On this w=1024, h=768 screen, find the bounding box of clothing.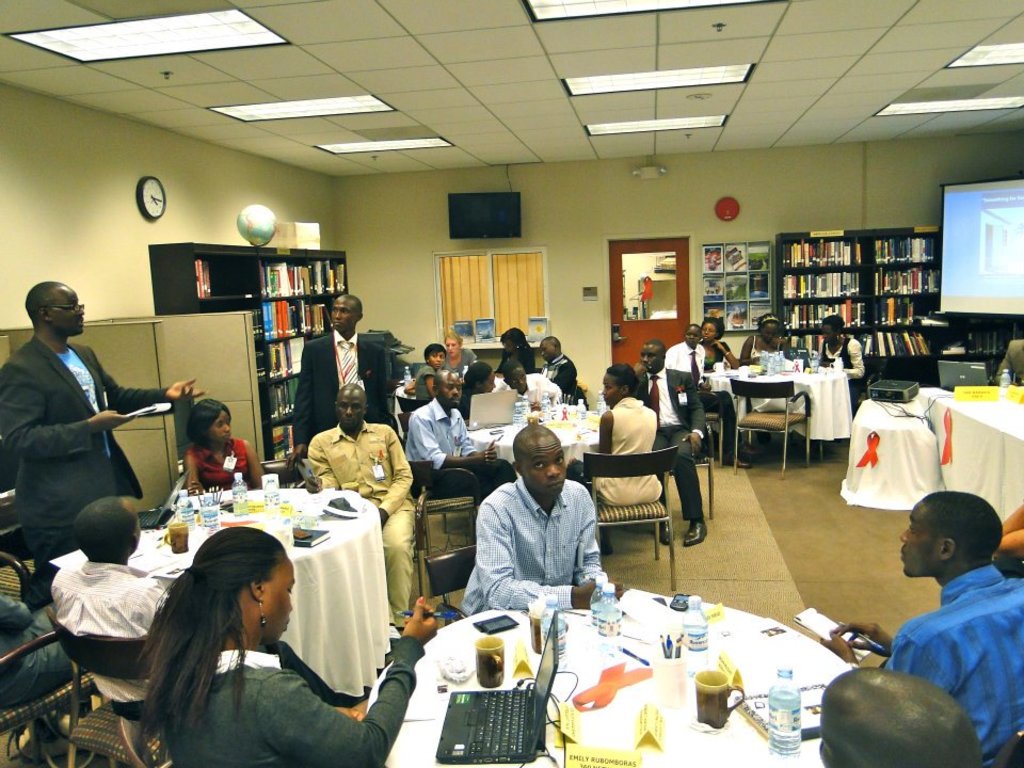
Bounding box: region(589, 398, 660, 505).
